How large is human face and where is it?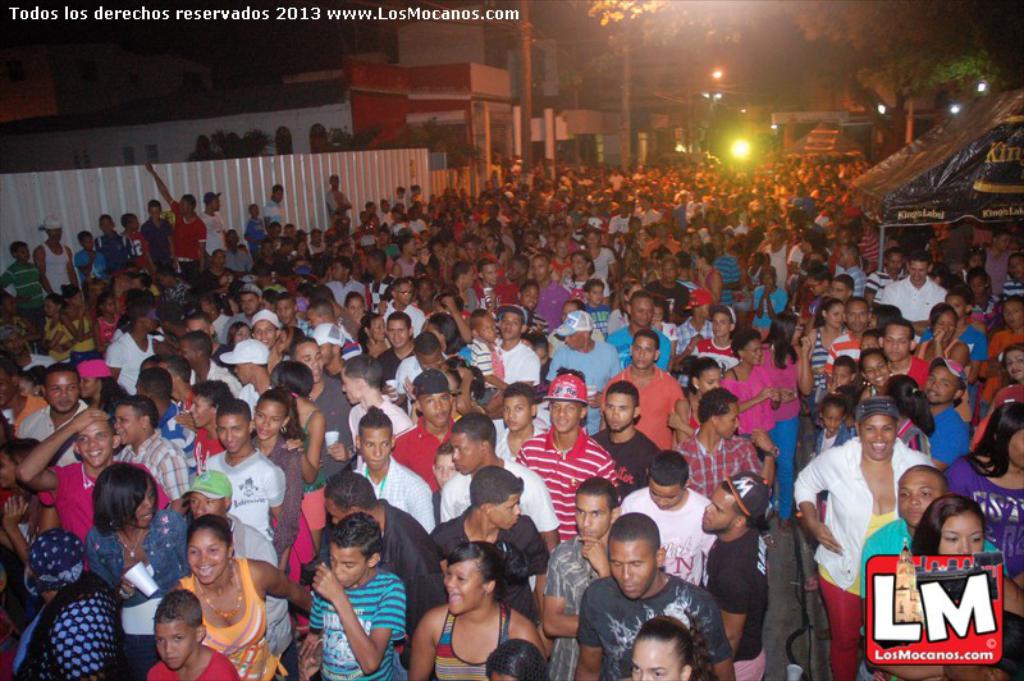
Bounding box: region(607, 540, 659, 603).
